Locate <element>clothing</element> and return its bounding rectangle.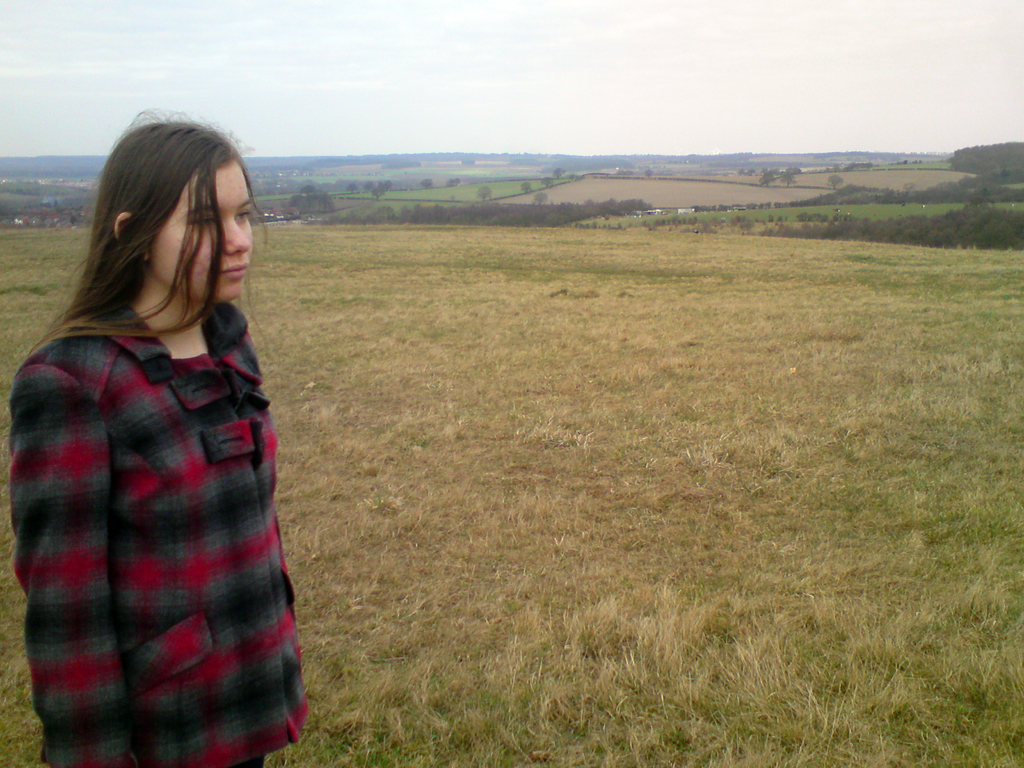
Rect(15, 295, 311, 767).
